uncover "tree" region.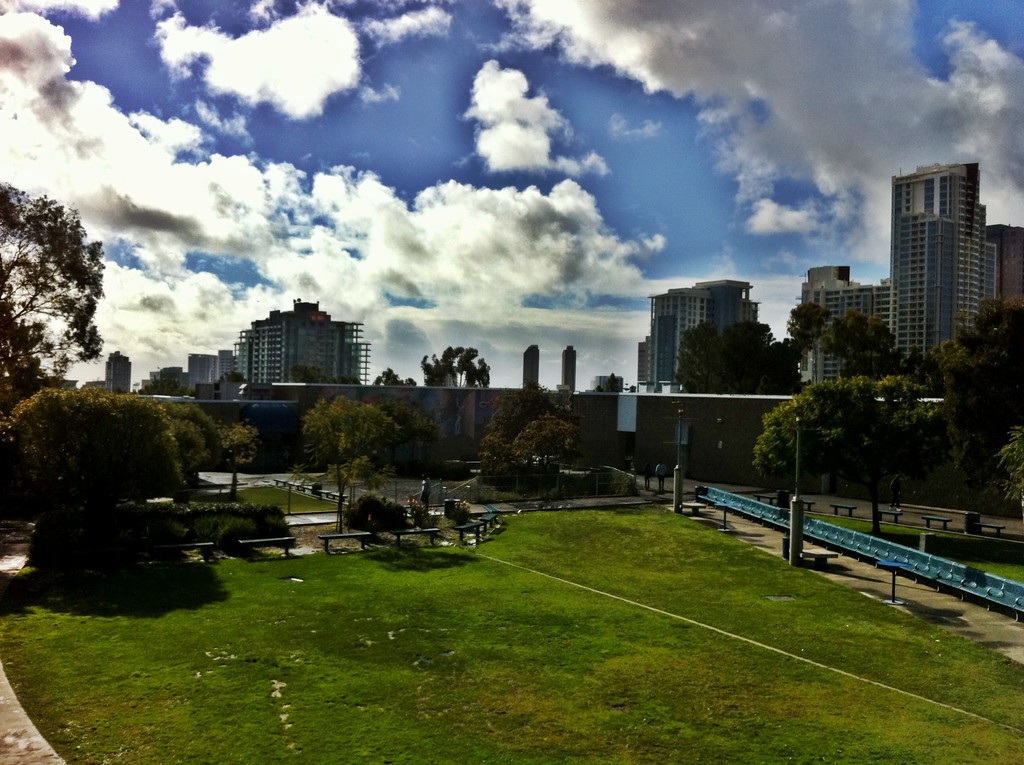
Uncovered: box=[308, 392, 426, 508].
